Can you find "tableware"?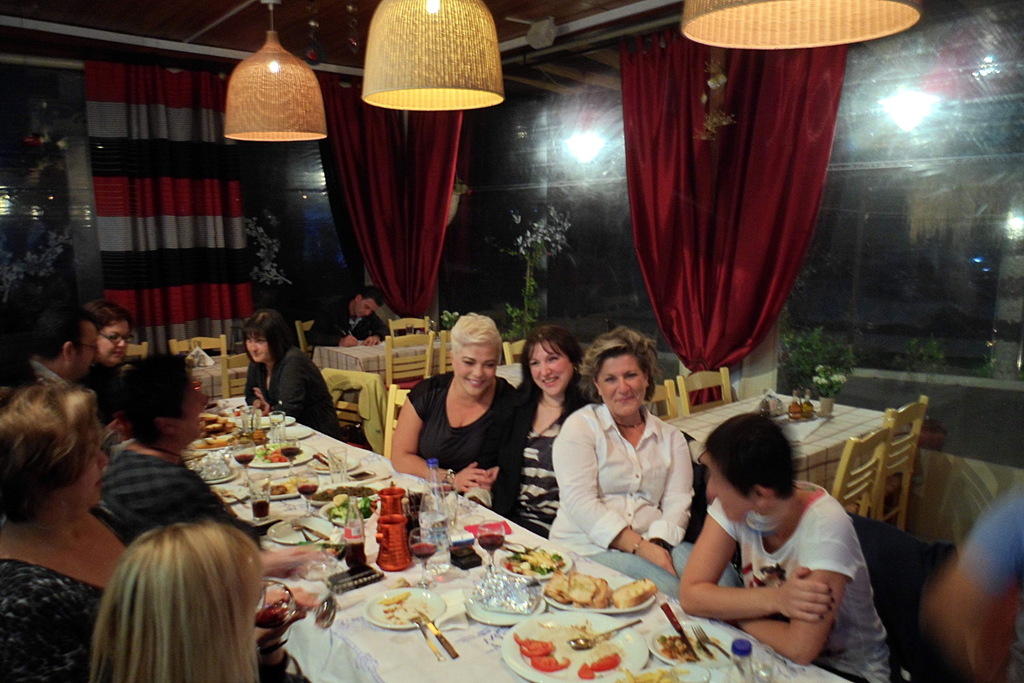
Yes, bounding box: bbox=[309, 488, 388, 498].
